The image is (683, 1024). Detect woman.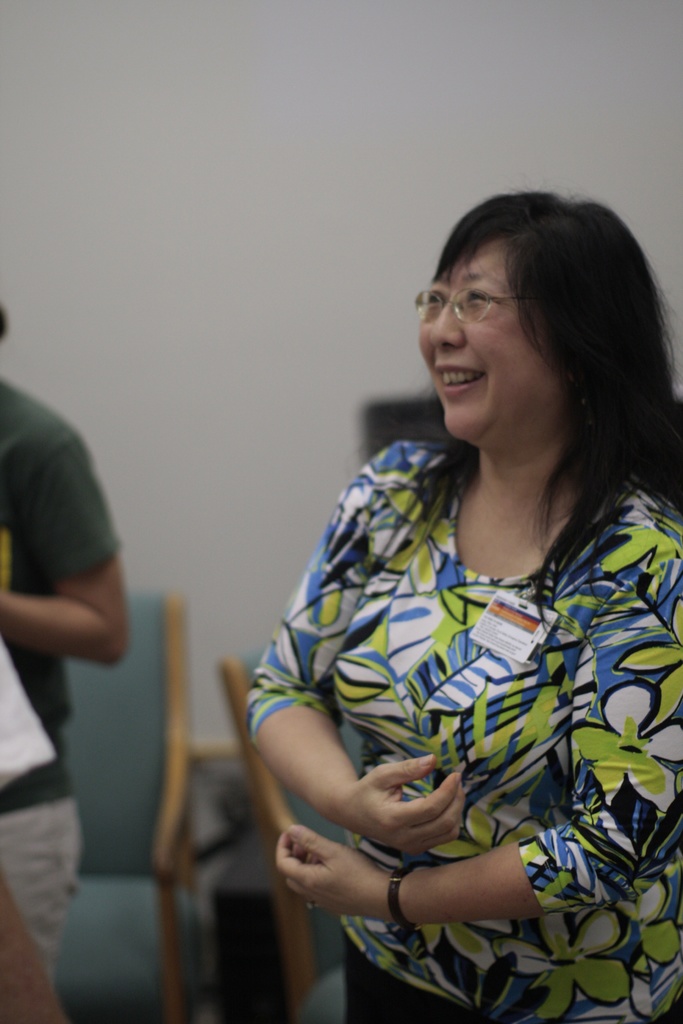
Detection: [left=216, top=170, right=657, bottom=991].
